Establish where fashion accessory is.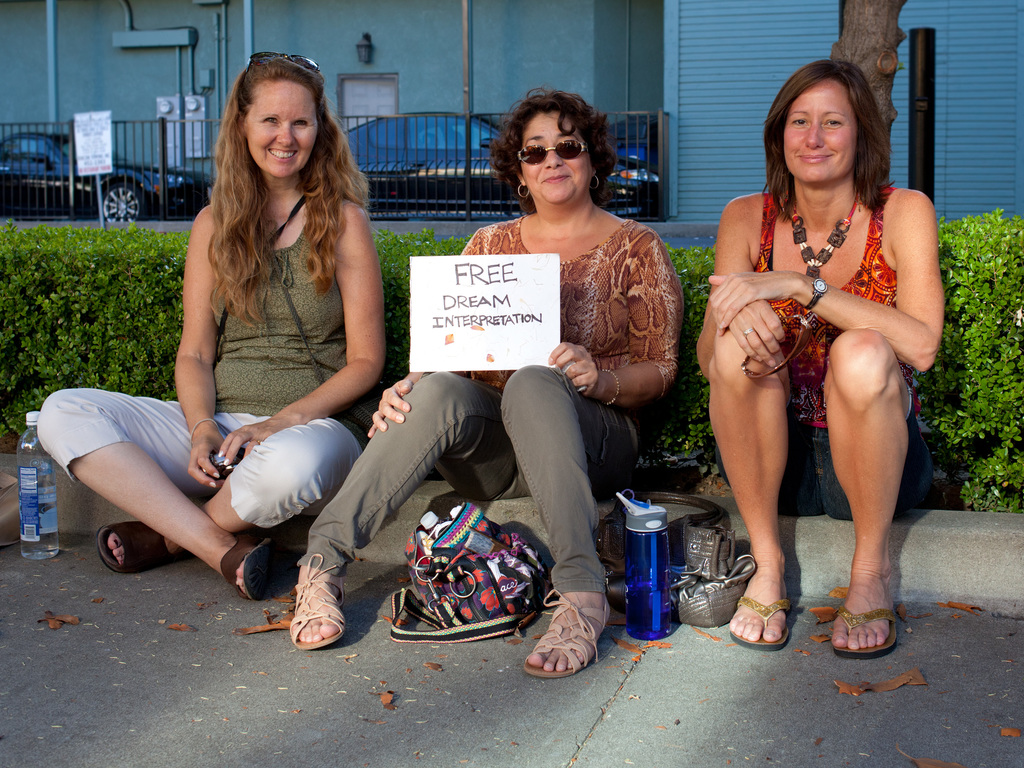
Established at bbox=[790, 193, 860, 277].
